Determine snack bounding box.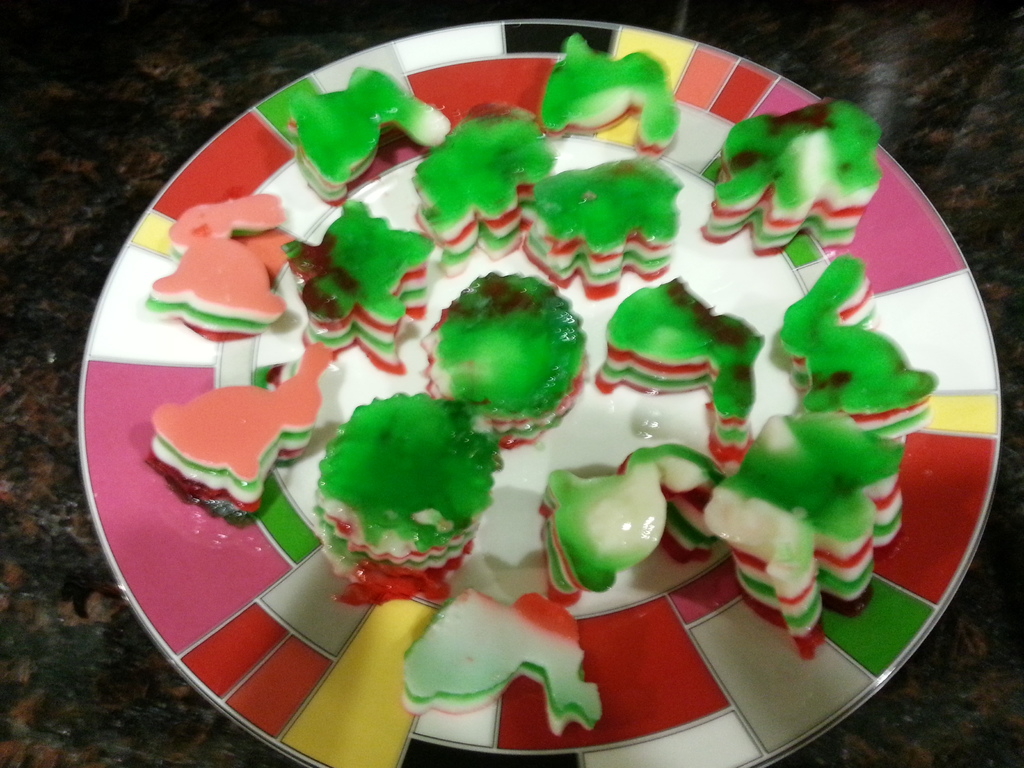
Determined: x1=296 y1=387 x2=505 y2=604.
